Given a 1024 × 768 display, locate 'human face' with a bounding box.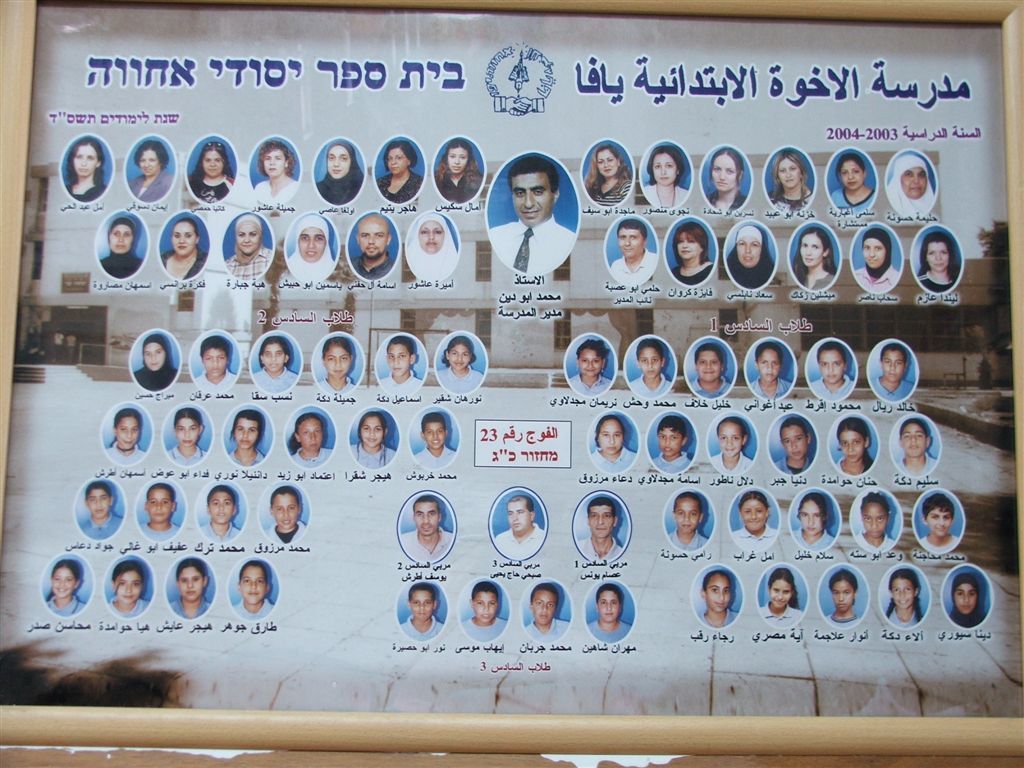
Located: box(356, 415, 383, 451).
